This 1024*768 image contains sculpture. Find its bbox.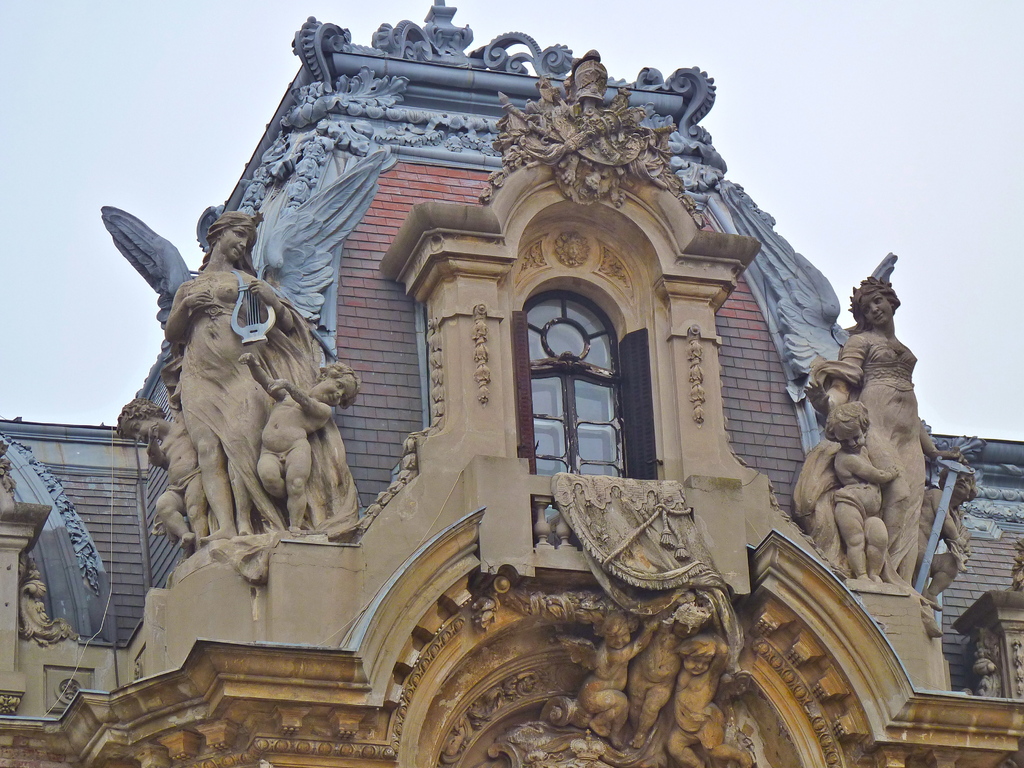
<box>807,395,904,584</box>.
